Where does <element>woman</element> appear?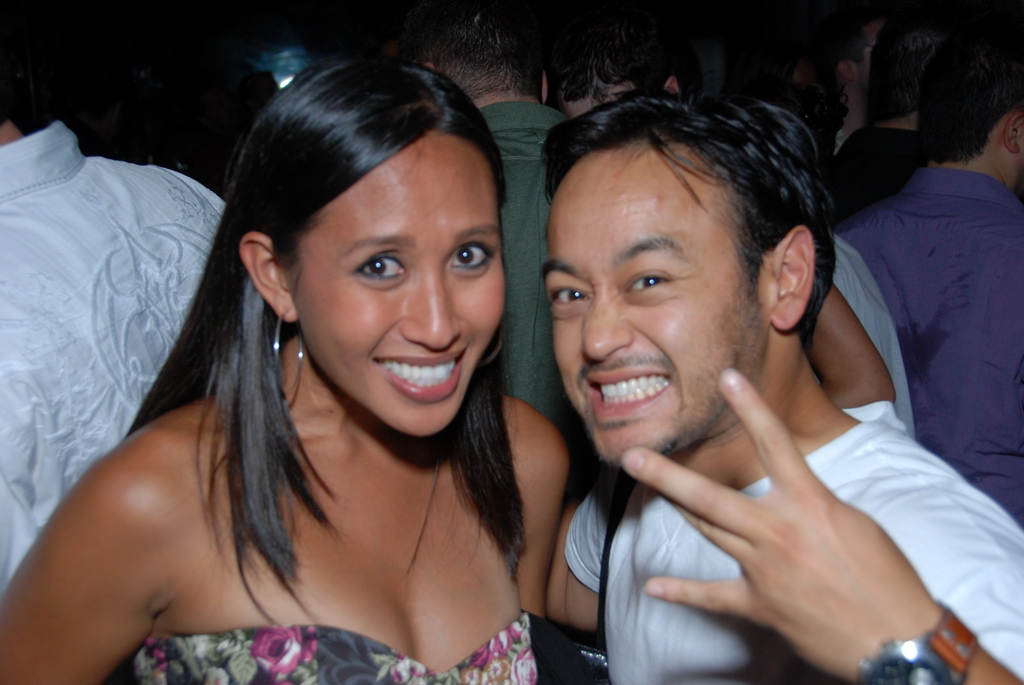
Appears at {"x1": 0, "y1": 54, "x2": 588, "y2": 684}.
